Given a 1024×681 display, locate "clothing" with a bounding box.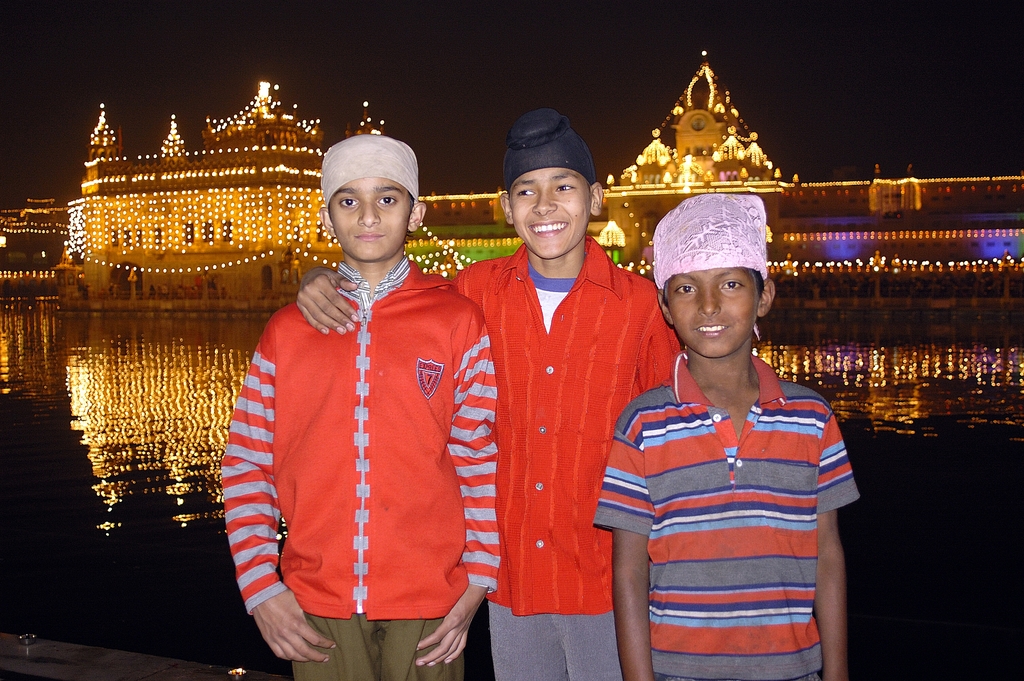
Located: locate(451, 236, 681, 680).
